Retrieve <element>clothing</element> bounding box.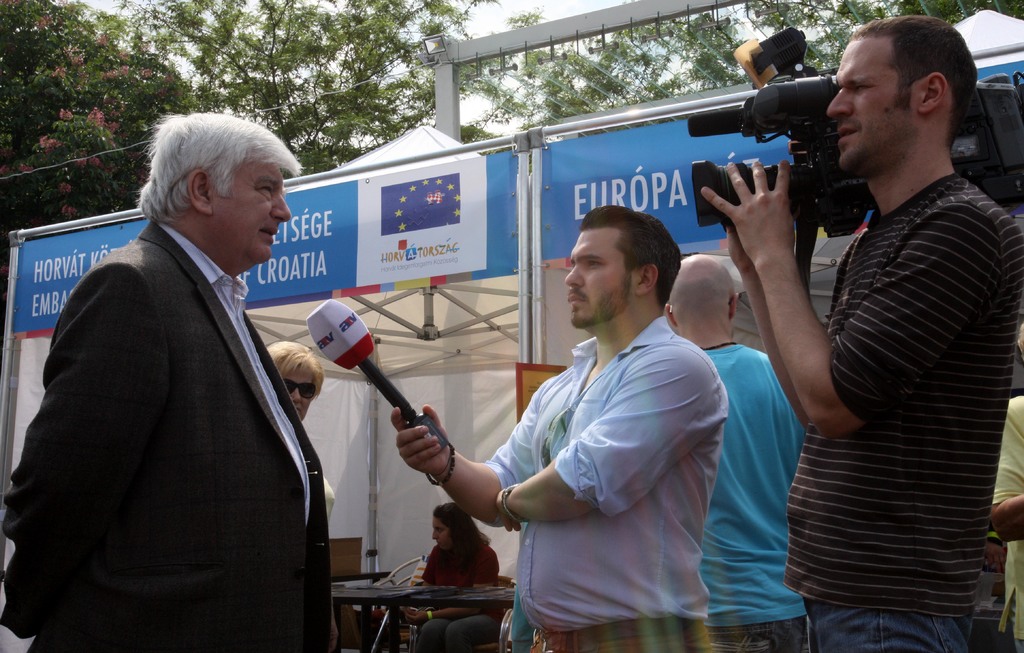
Bounding box: x1=778, y1=166, x2=1023, y2=652.
